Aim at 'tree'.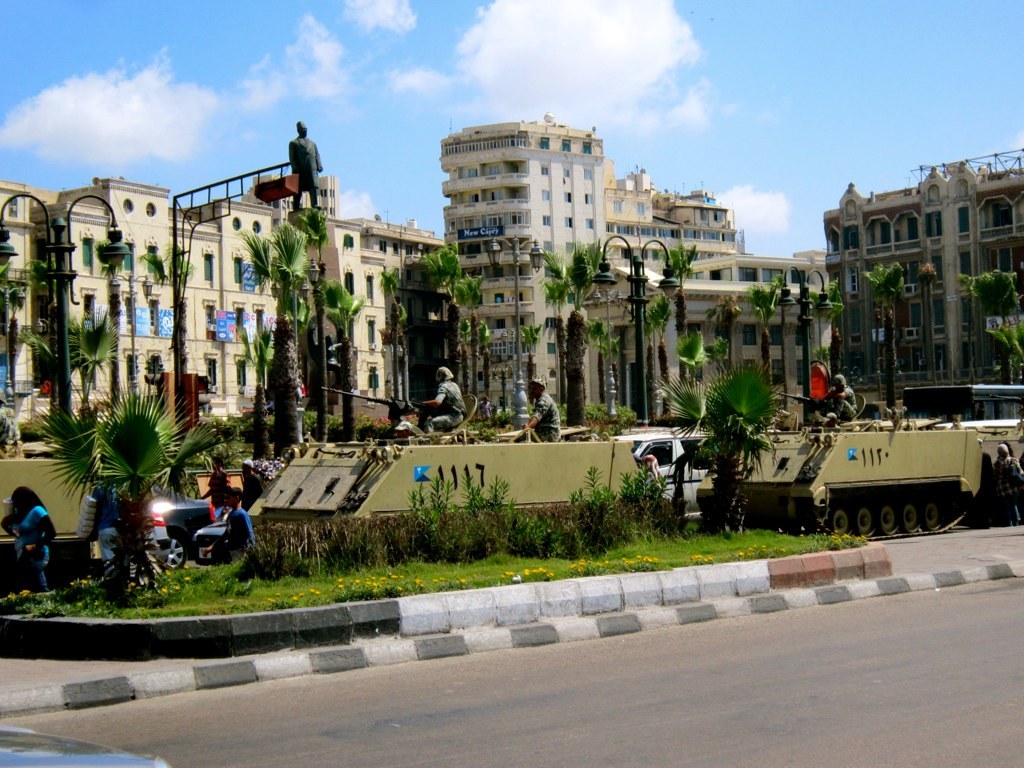
Aimed at BBox(264, 220, 314, 478).
